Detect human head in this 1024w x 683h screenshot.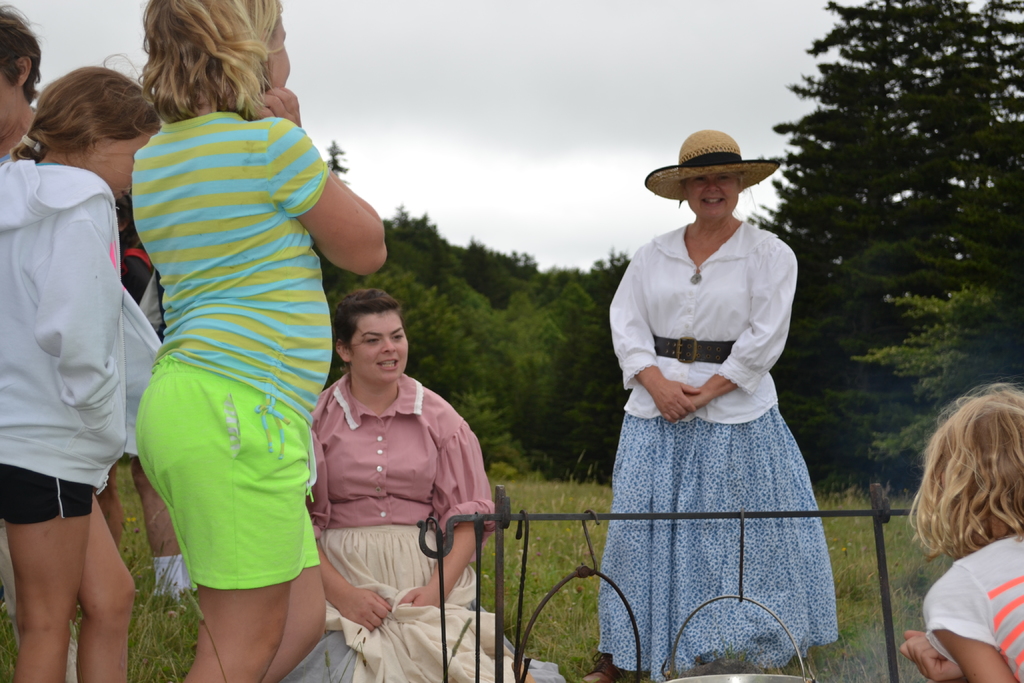
Detection: [x1=646, y1=129, x2=778, y2=229].
